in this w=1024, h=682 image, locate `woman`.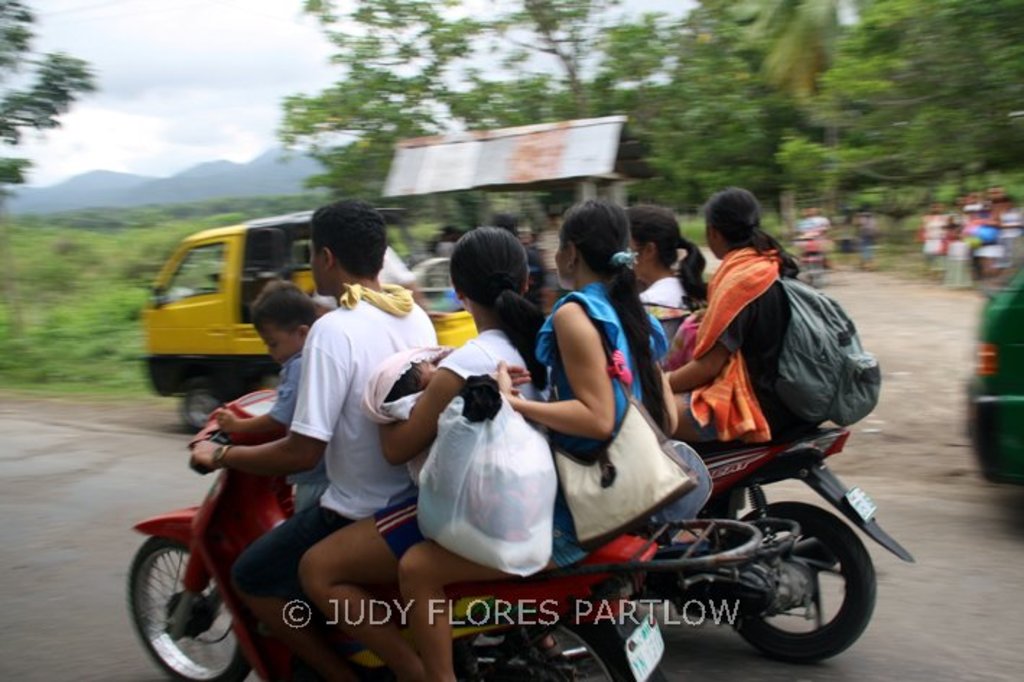
Bounding box: 397,197,712,681.
